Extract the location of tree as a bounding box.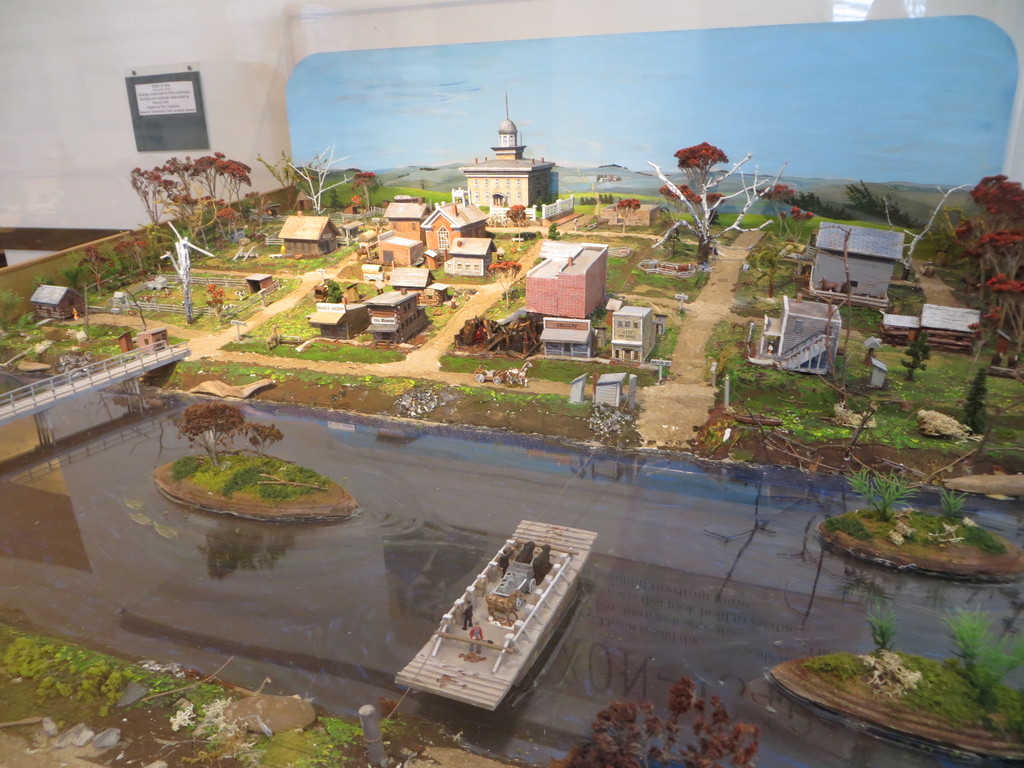
left=541, top=678, right=764, bottom=767.
